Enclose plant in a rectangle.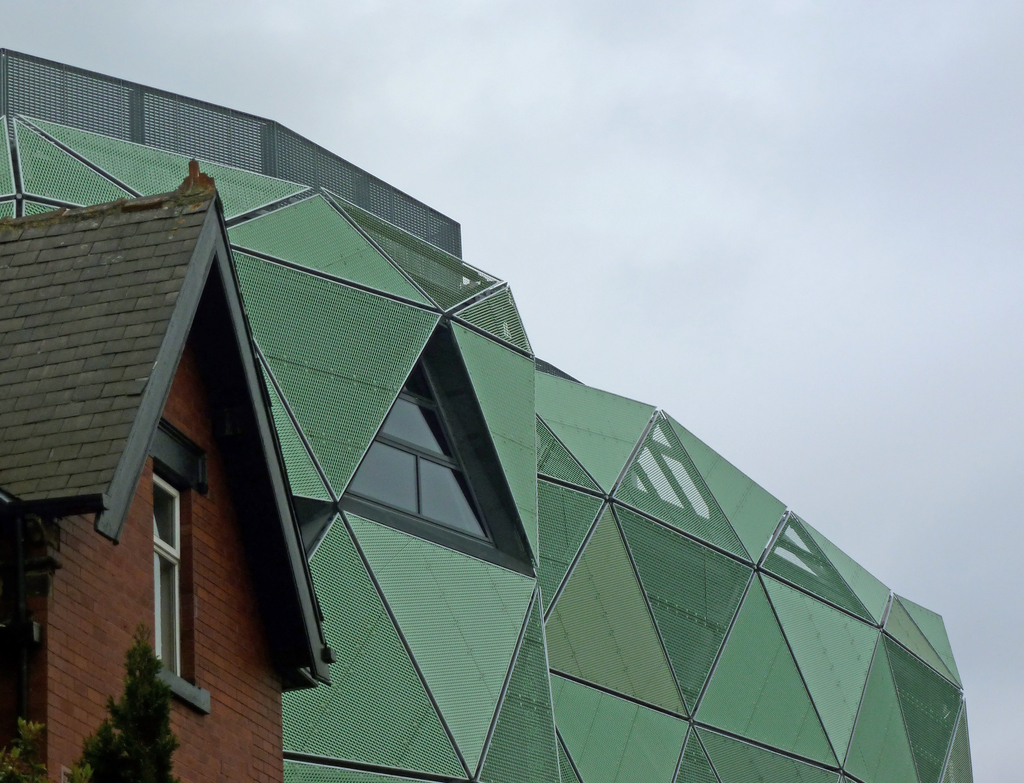
[74,622,186,782].
